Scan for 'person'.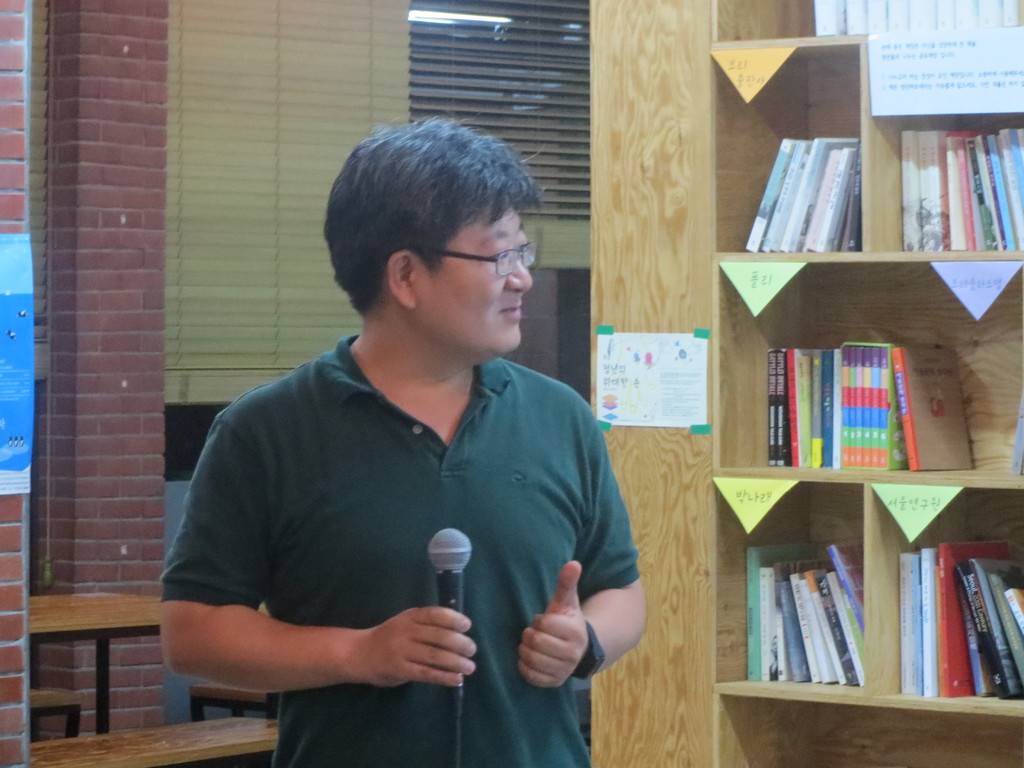
Scan result: [left=181, top=122, right=654, bottom=749].
